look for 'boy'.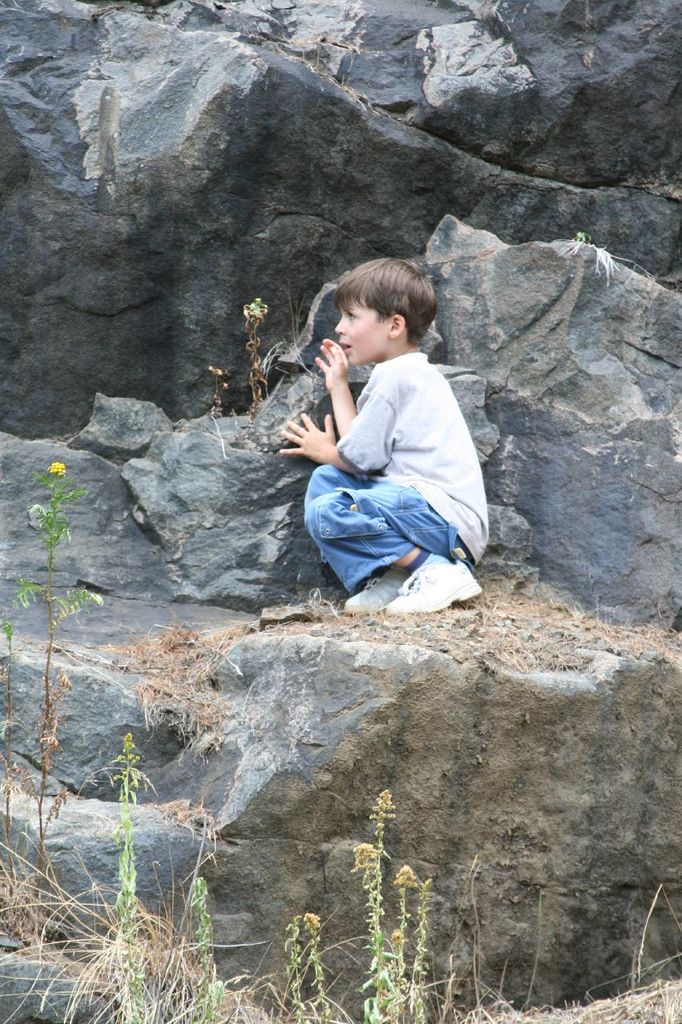
Found: 271/257/489/617.
